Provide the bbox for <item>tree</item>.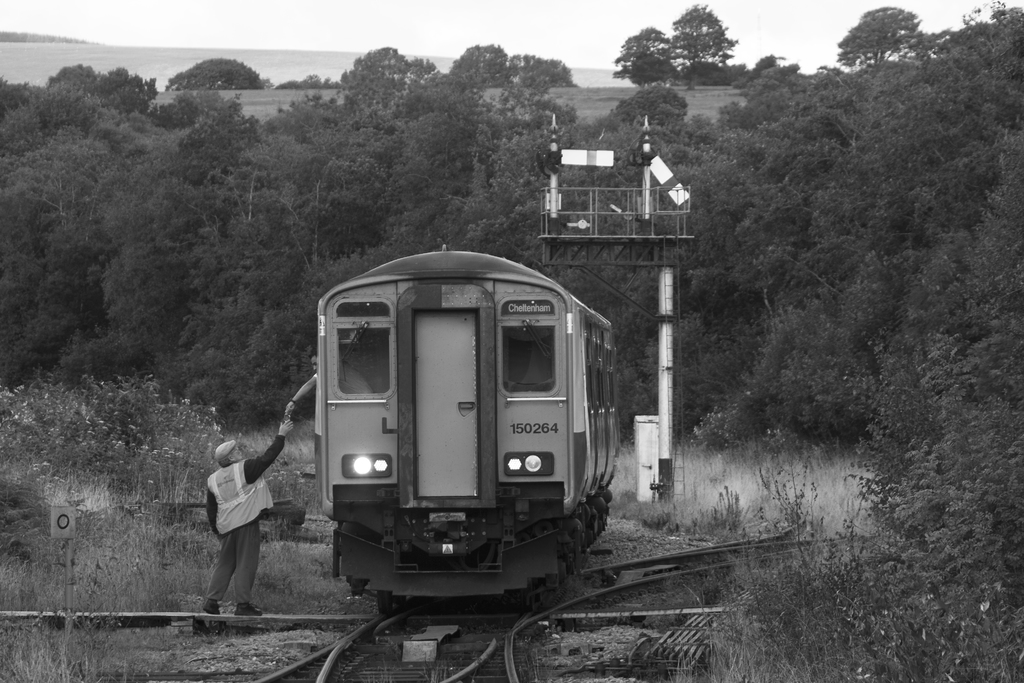
select_region(612, 22, 676, 79).
